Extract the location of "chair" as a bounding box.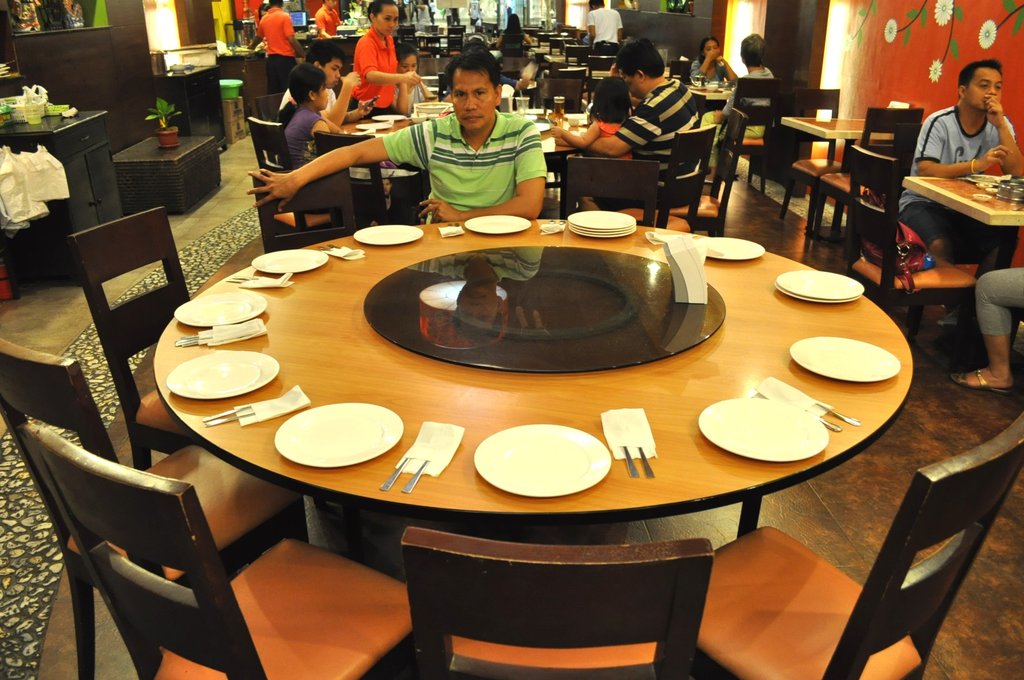
pyautogui.locateOnScreen(69, 207, 199, 474).
